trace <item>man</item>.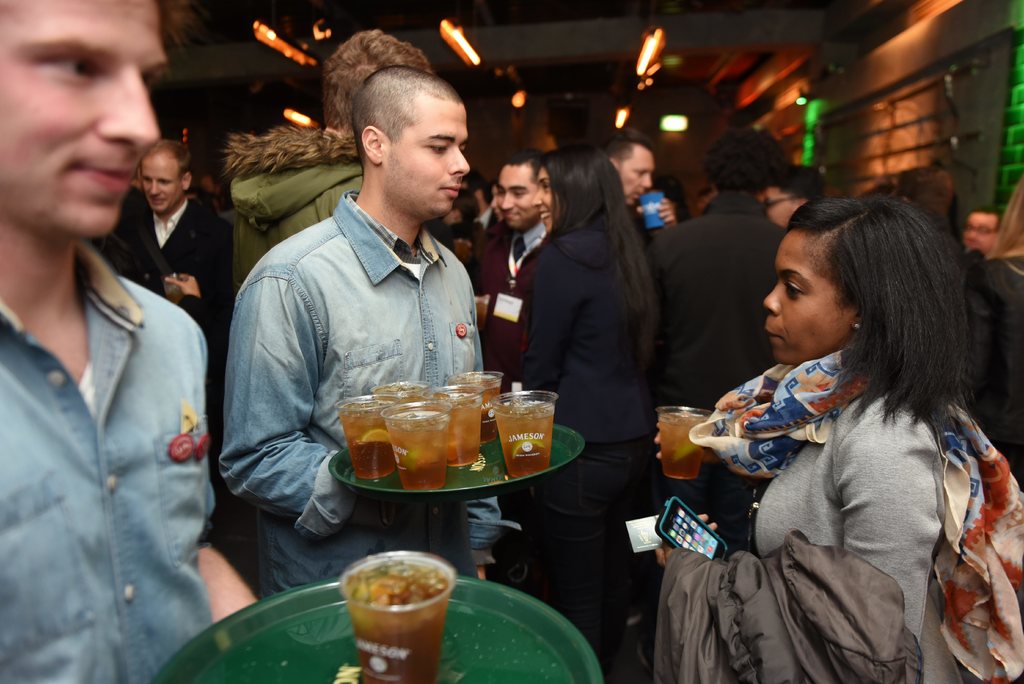
Traced to <bbox>216, 65, 516, 530</bbox>.
